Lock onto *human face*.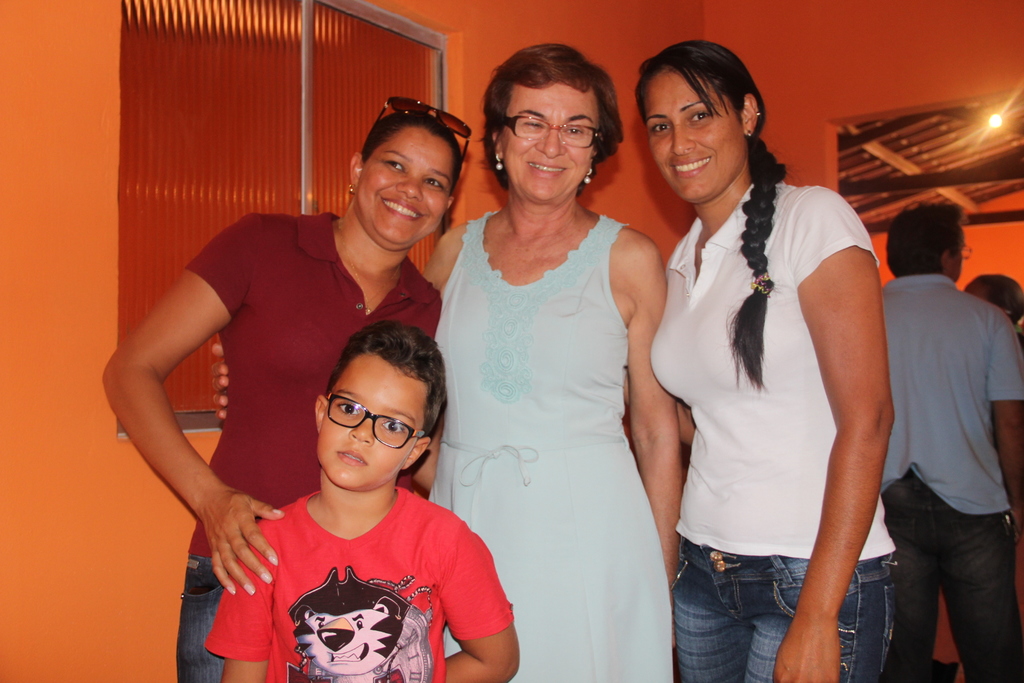
Locked: [x1=504, y1=86, x2=600, y2=206].
